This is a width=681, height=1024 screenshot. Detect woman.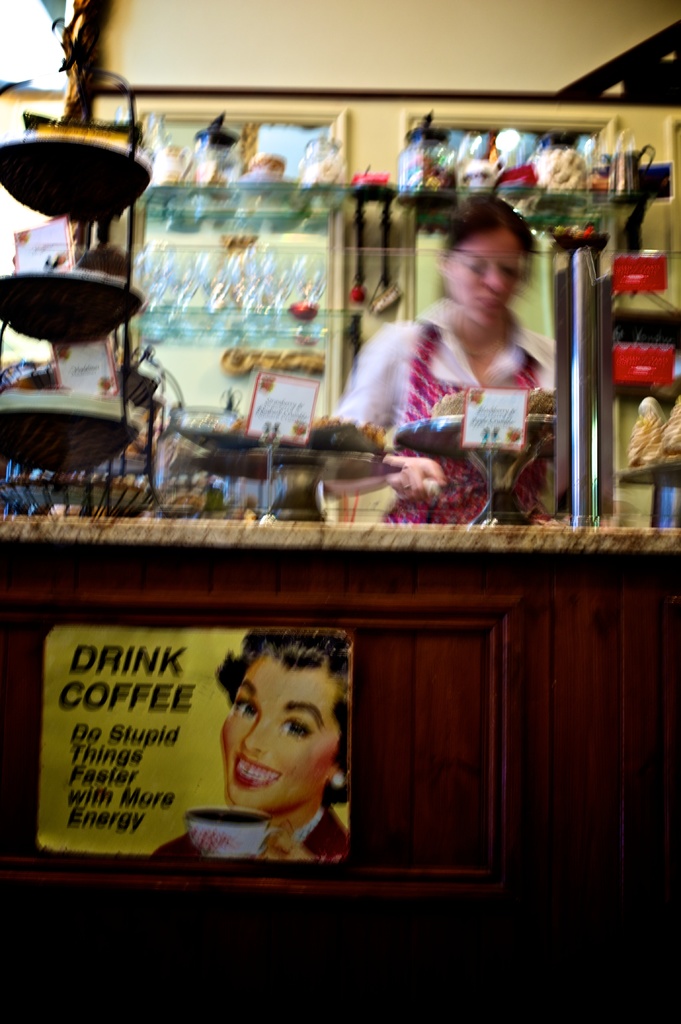
<region>381, 186, 579, 506</region>.
